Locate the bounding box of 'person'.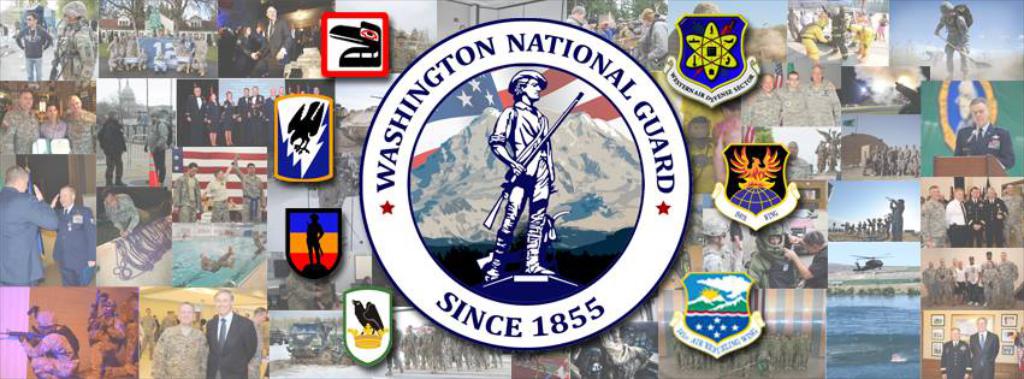
Bounding box: rect(201, 243, 236, 271).
